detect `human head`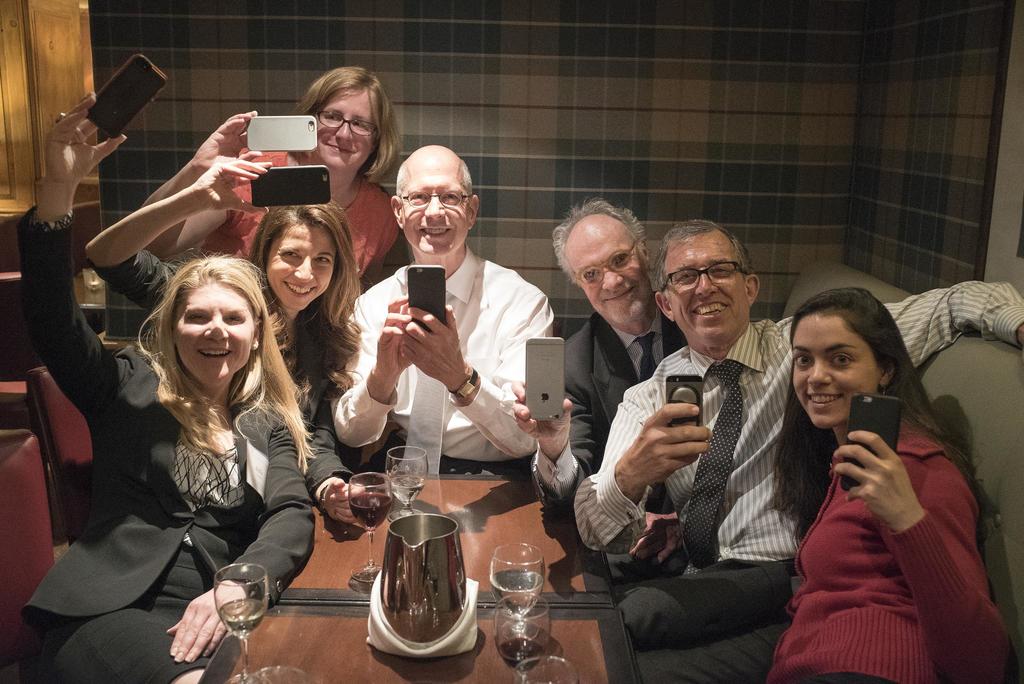
bbox=[792, 284, 904, 436]
